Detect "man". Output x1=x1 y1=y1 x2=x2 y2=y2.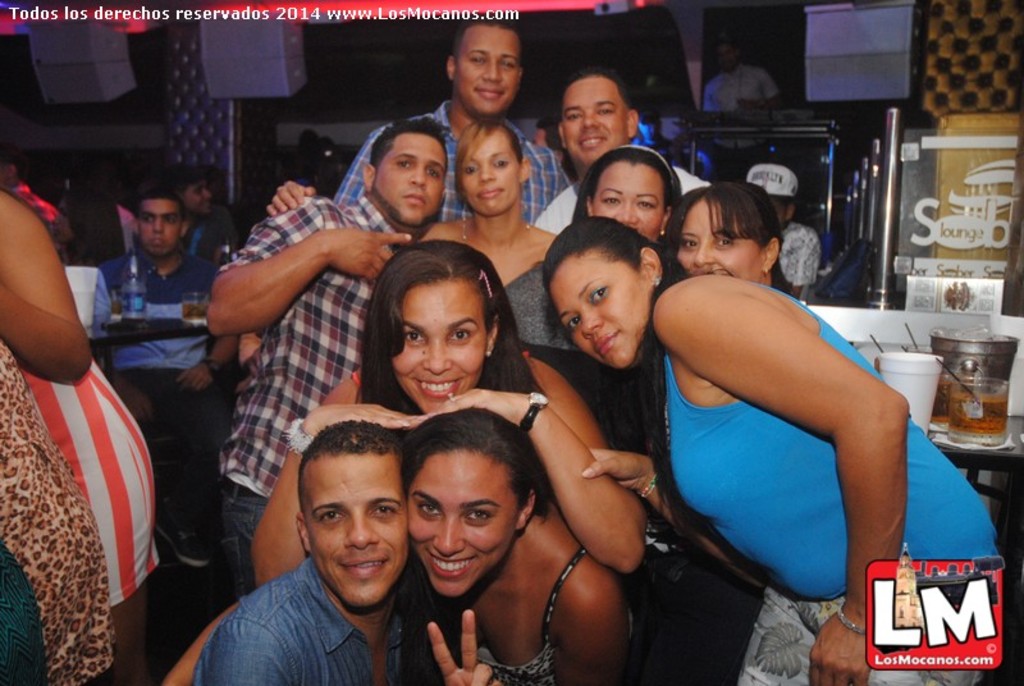
x1=165 y1=166 x2=250 y2=264.
